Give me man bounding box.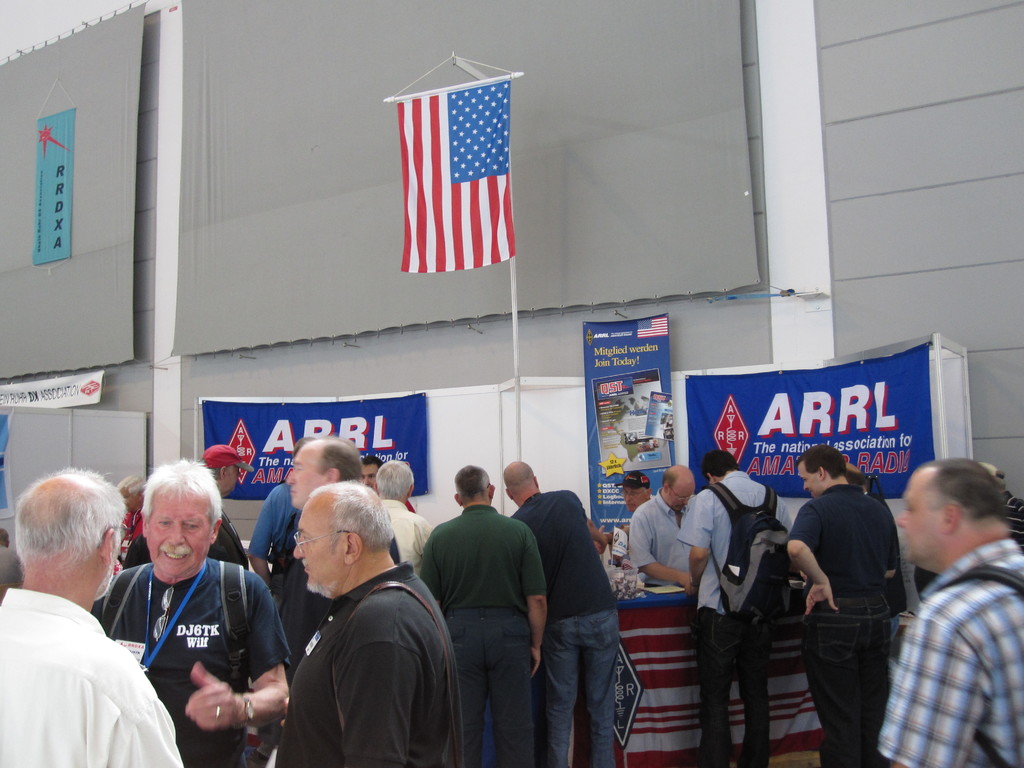
BBox(628, 458, 707, 589).
